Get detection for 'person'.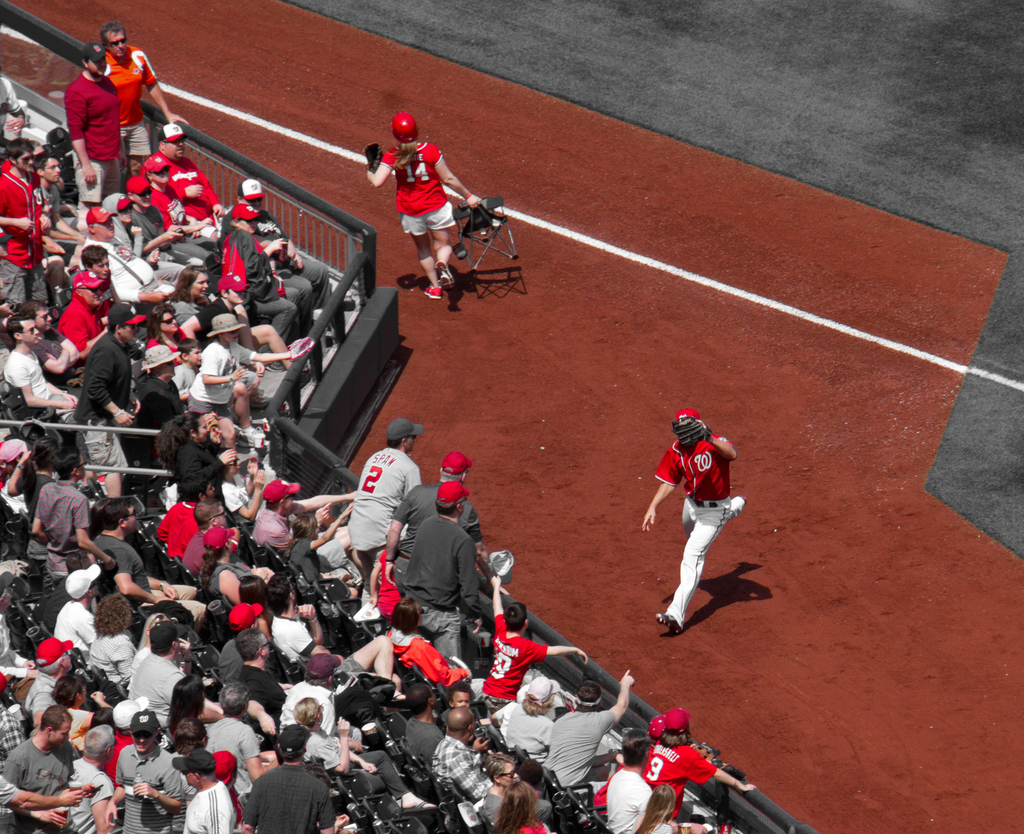
Detection: 394/476/484/666.
